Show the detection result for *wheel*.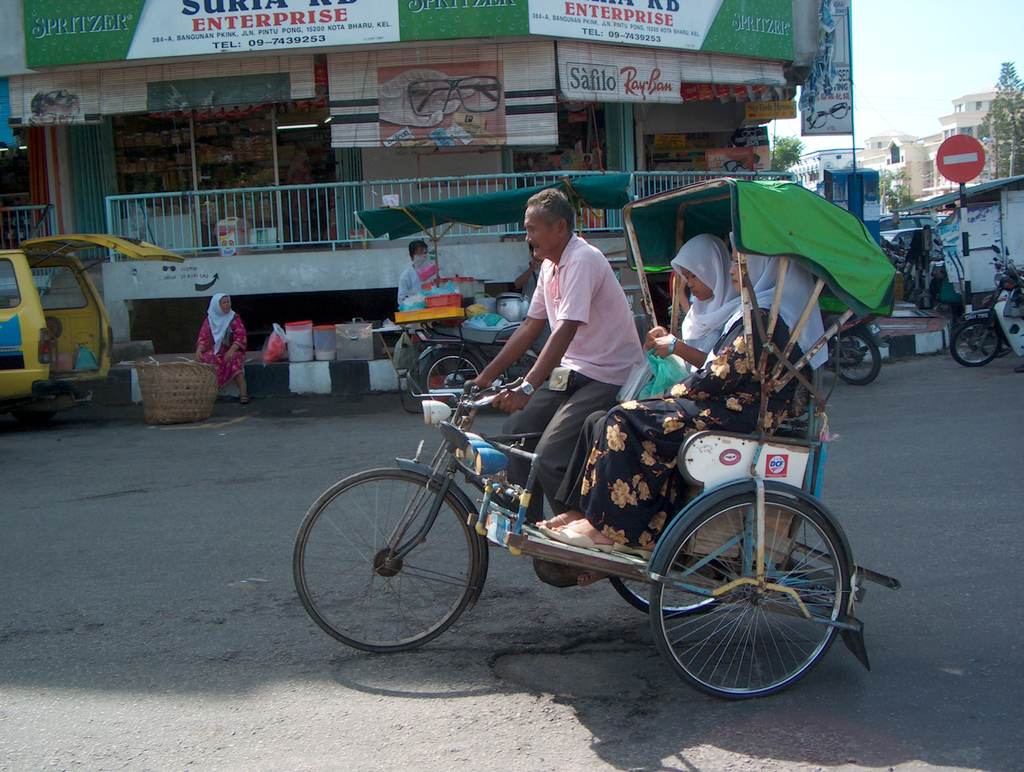
rect(954, 315, 1006, 366).
